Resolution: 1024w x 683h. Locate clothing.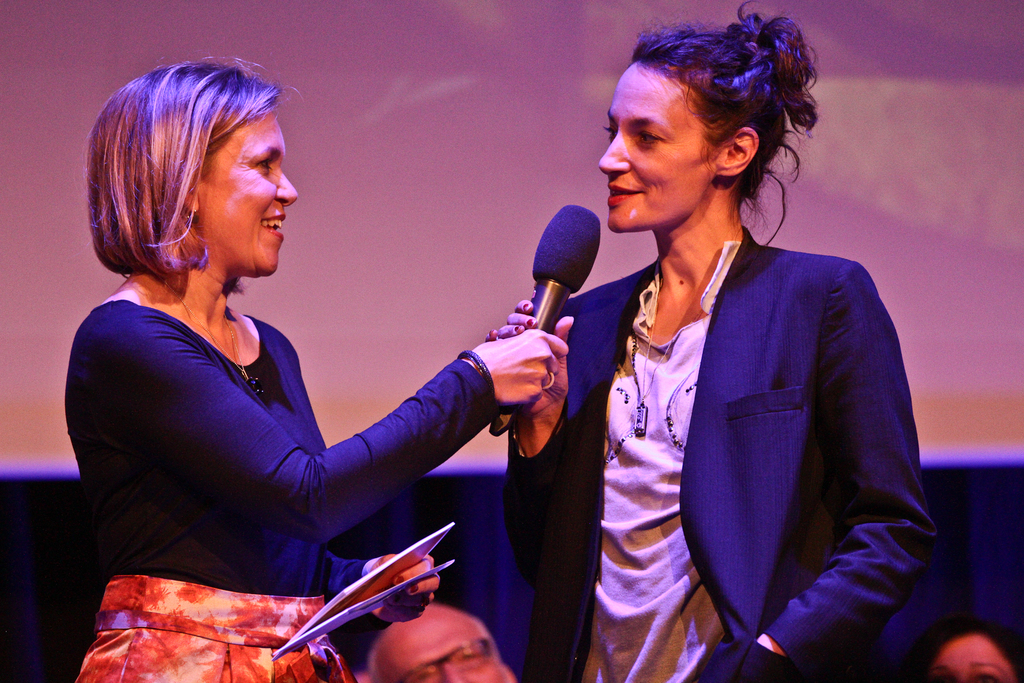
<bbox>456, 118, 931, 679</bbox>.
